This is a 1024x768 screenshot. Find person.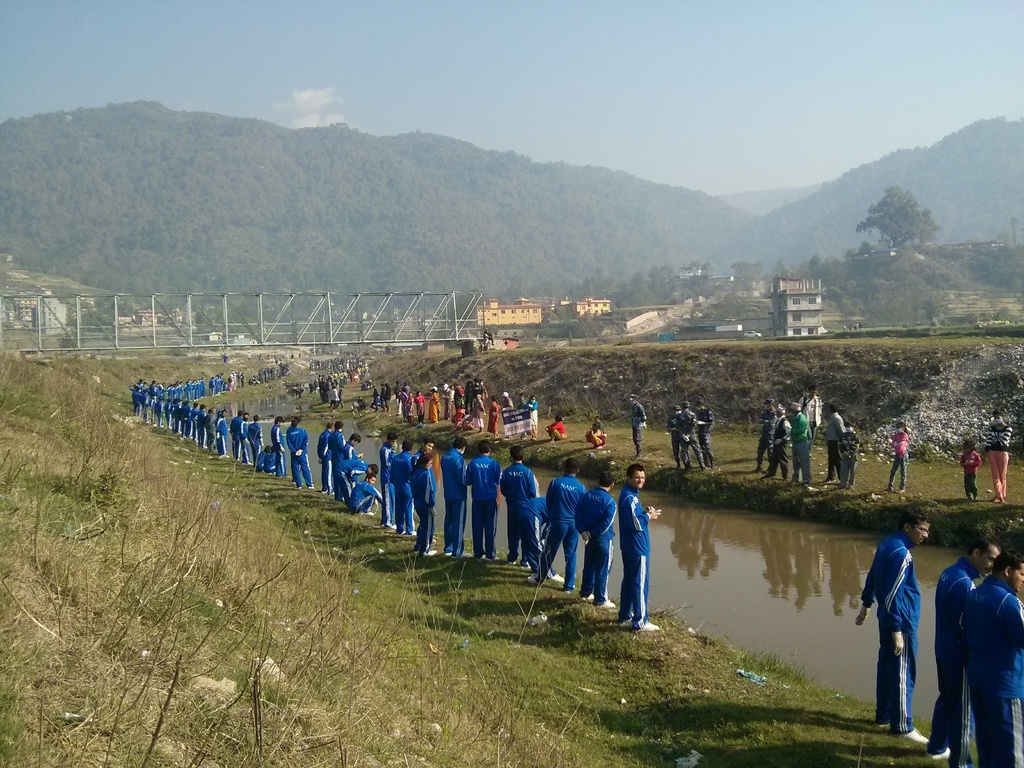
Bounding box: (left=383, top=441, right=395, bottom=528).
